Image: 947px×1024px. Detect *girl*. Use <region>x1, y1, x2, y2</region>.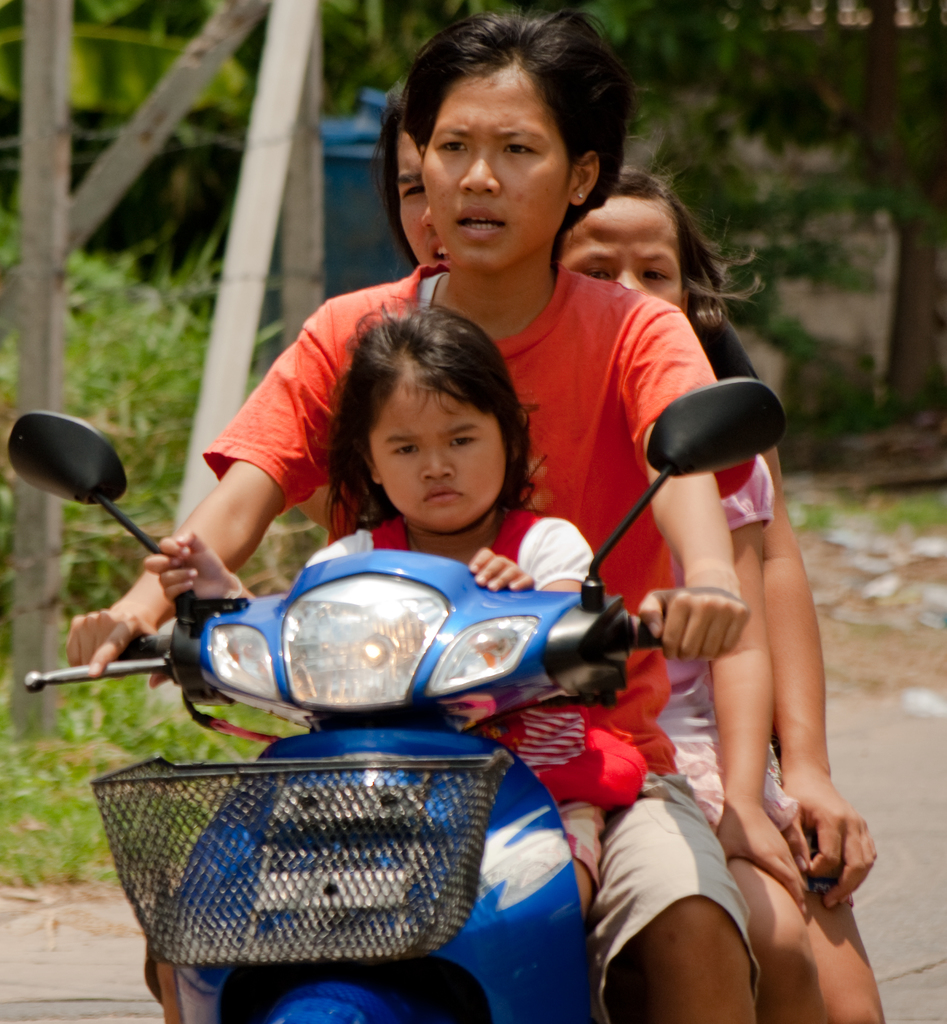
<region>546, 162, 821, 1023</region>.
